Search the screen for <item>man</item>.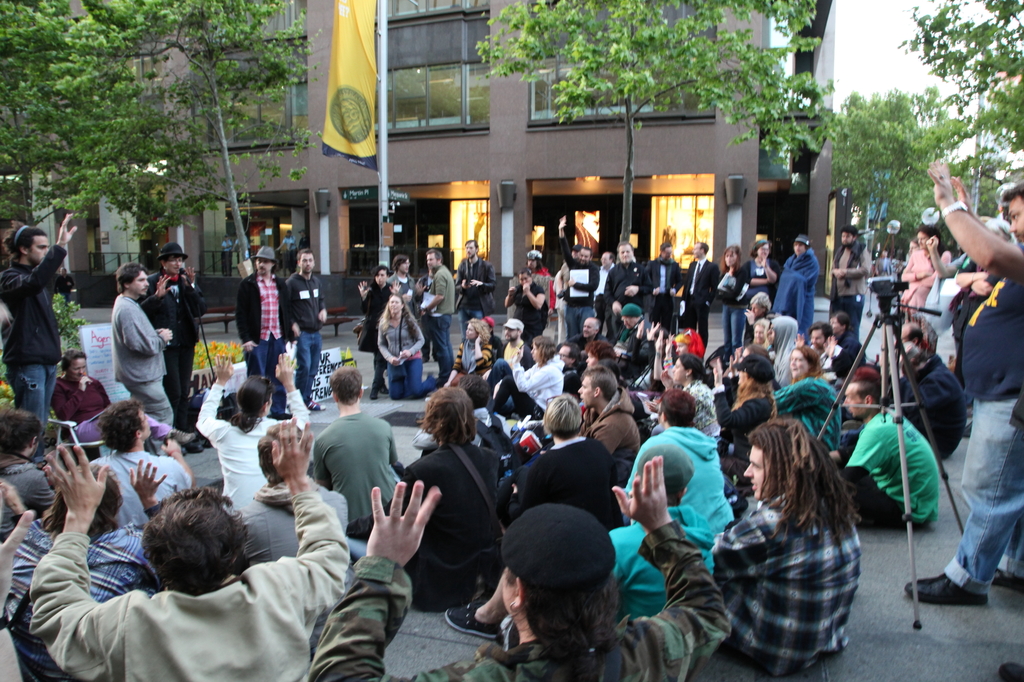
Found at bbox=(235, 245, 292, 417).
